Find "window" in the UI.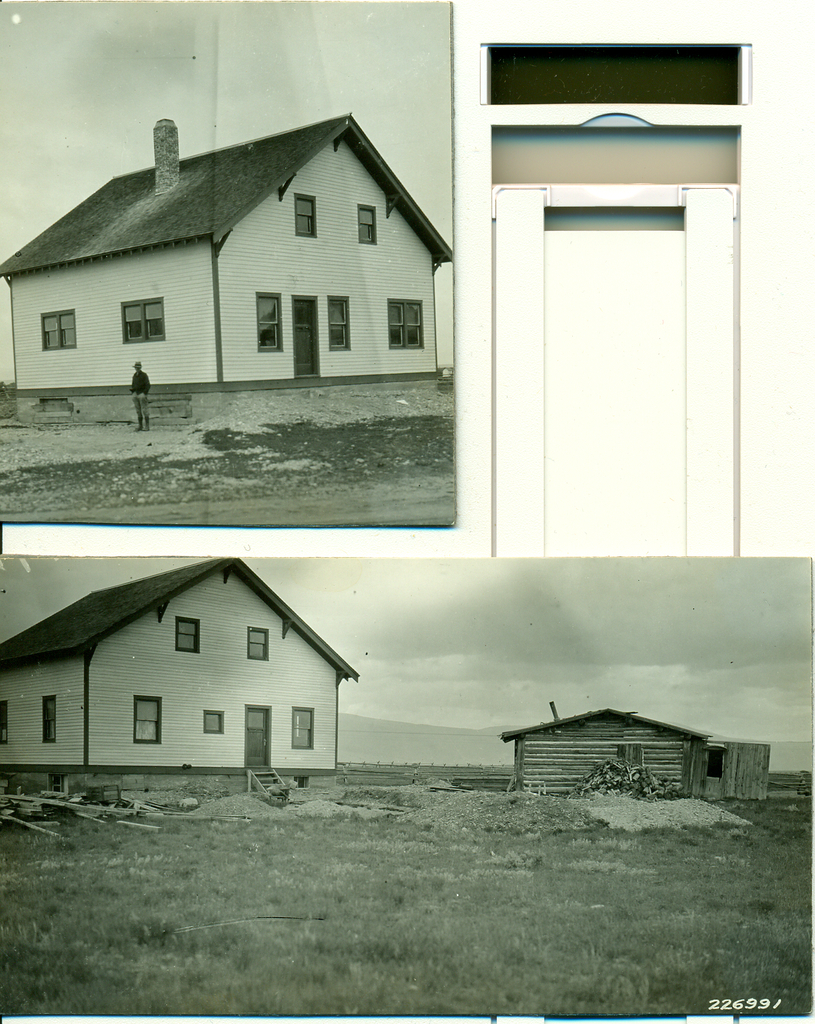
UI element at [left=175, top=615, right=199, bottom=655].
